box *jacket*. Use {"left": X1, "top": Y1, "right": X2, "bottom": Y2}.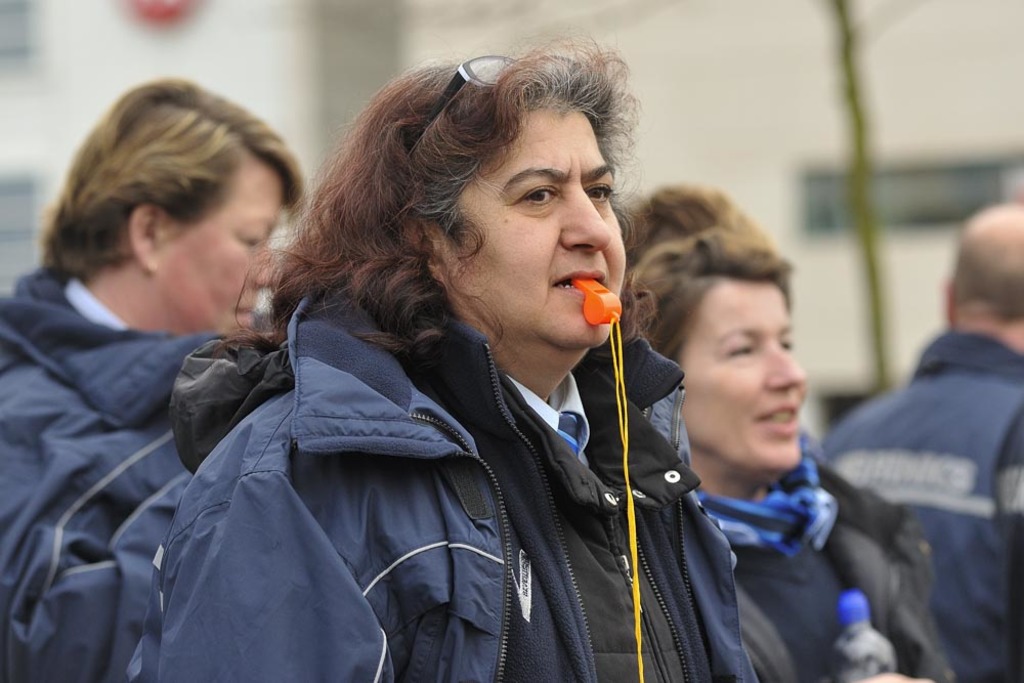
{"left": 699, "top": 456, "right": 953, "bottom": 682}.
